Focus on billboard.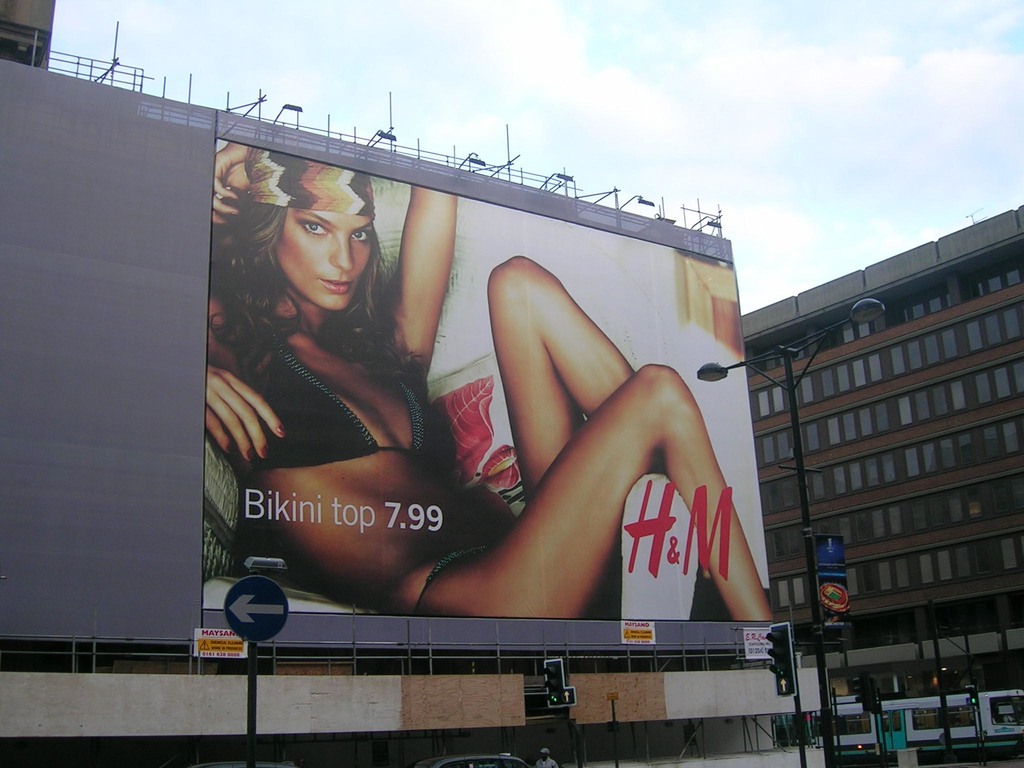
Focused at [196,137,780,626].
